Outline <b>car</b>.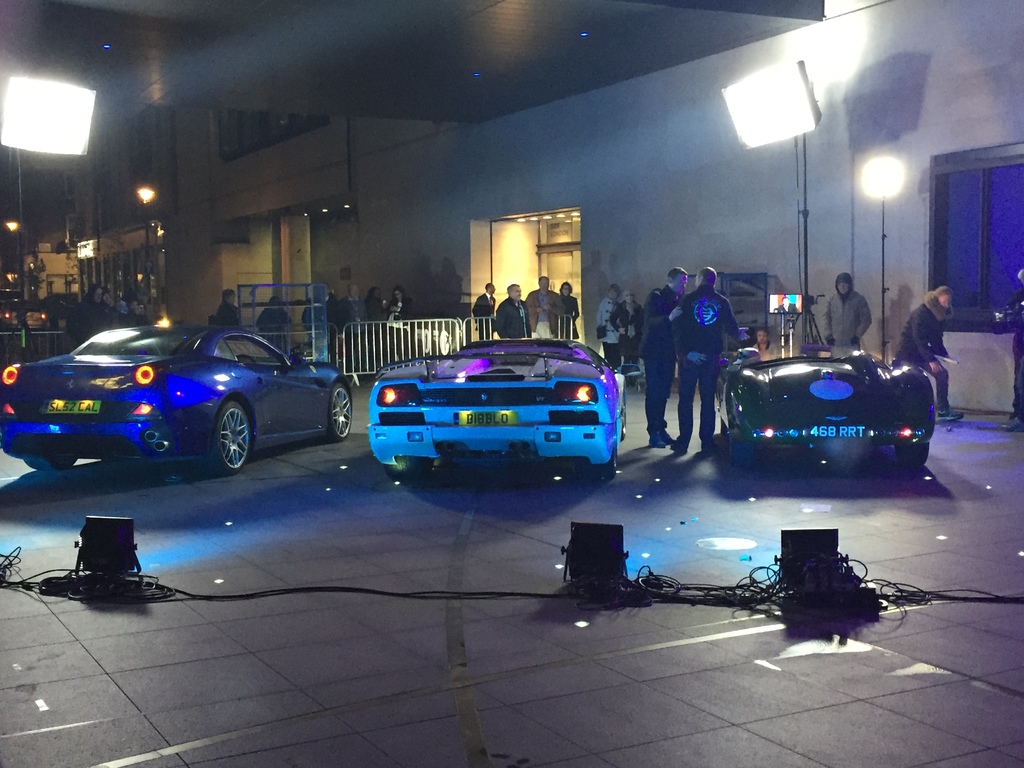
Outline: region(706, 341, 944, 458).
